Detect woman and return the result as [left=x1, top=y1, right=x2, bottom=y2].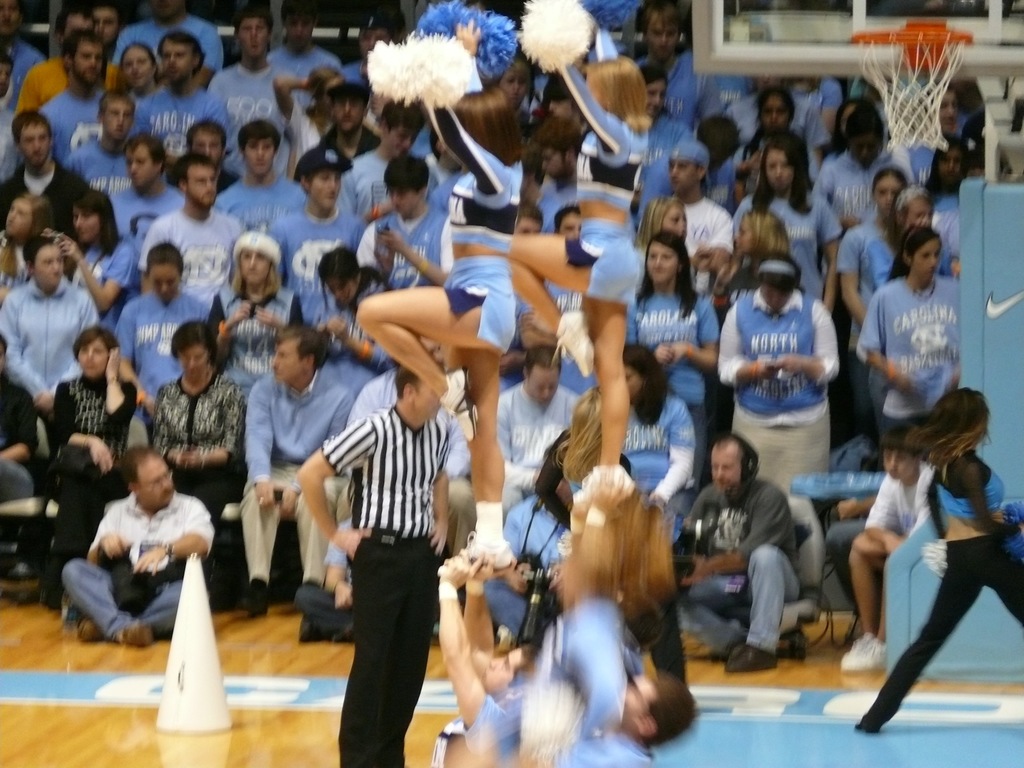
[left=272, top=50, right=353, bottom=169].
